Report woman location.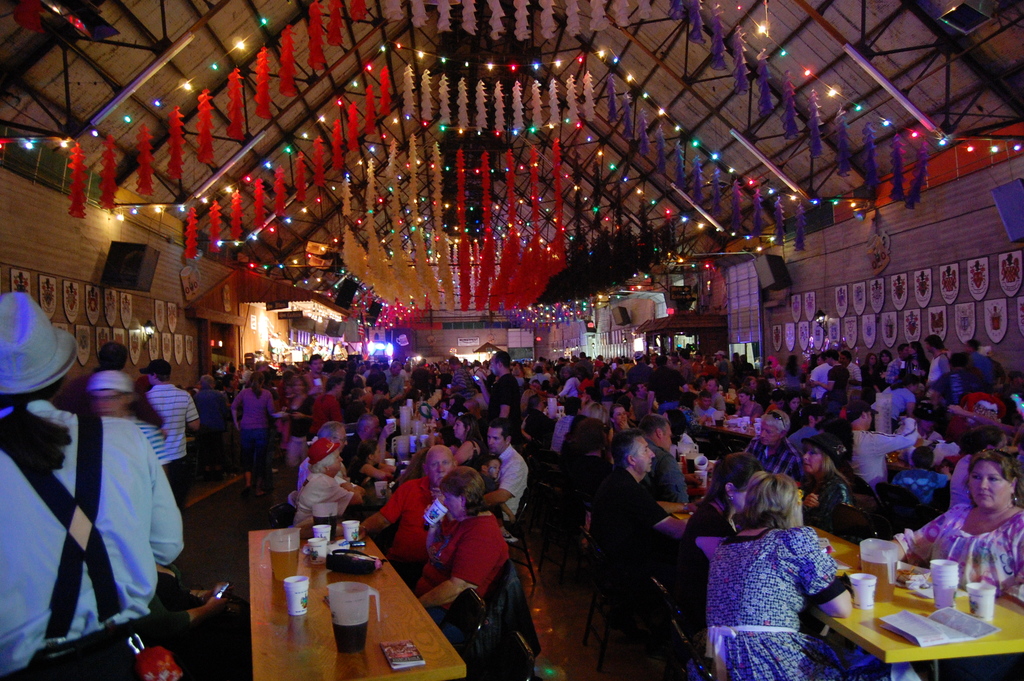
Report: [704, 461, 875, 680].
